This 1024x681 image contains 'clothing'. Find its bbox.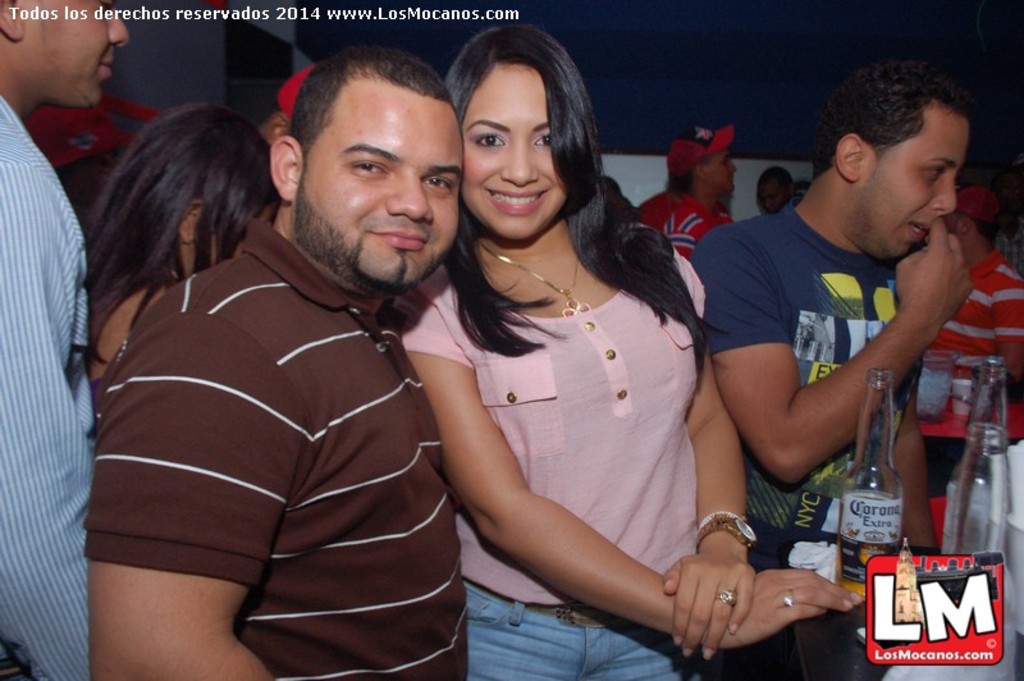
[77, 216, 484, 680].
